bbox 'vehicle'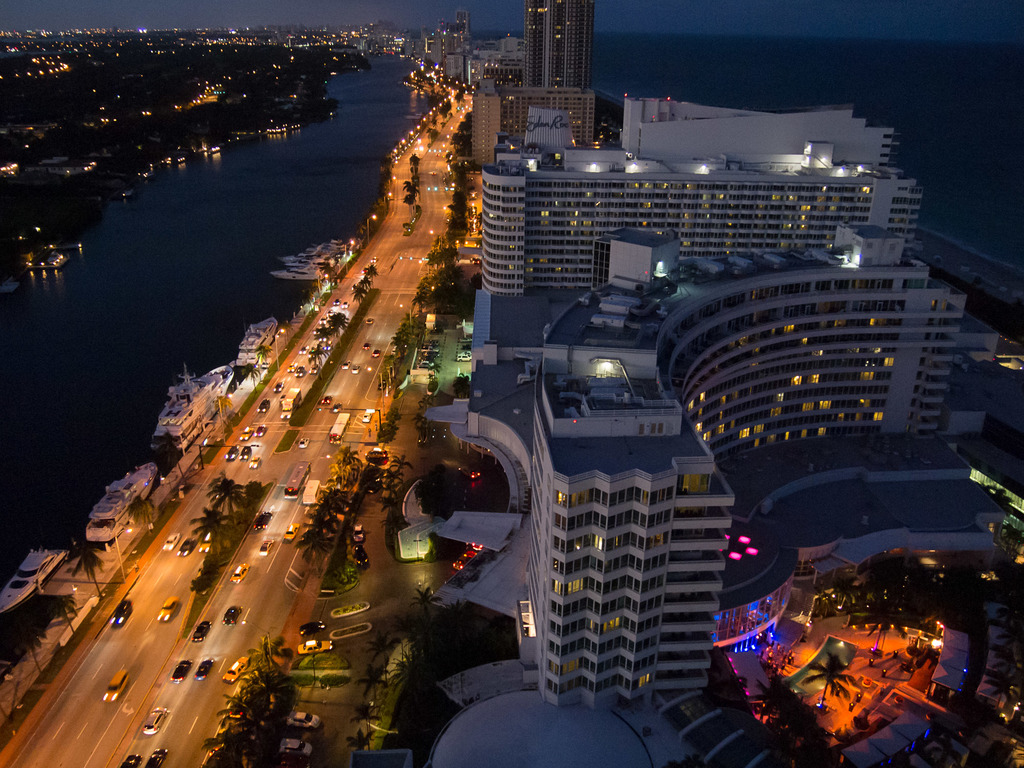
{"x1": 361, "y1": 340, "x2": 369, "y2": 347}
